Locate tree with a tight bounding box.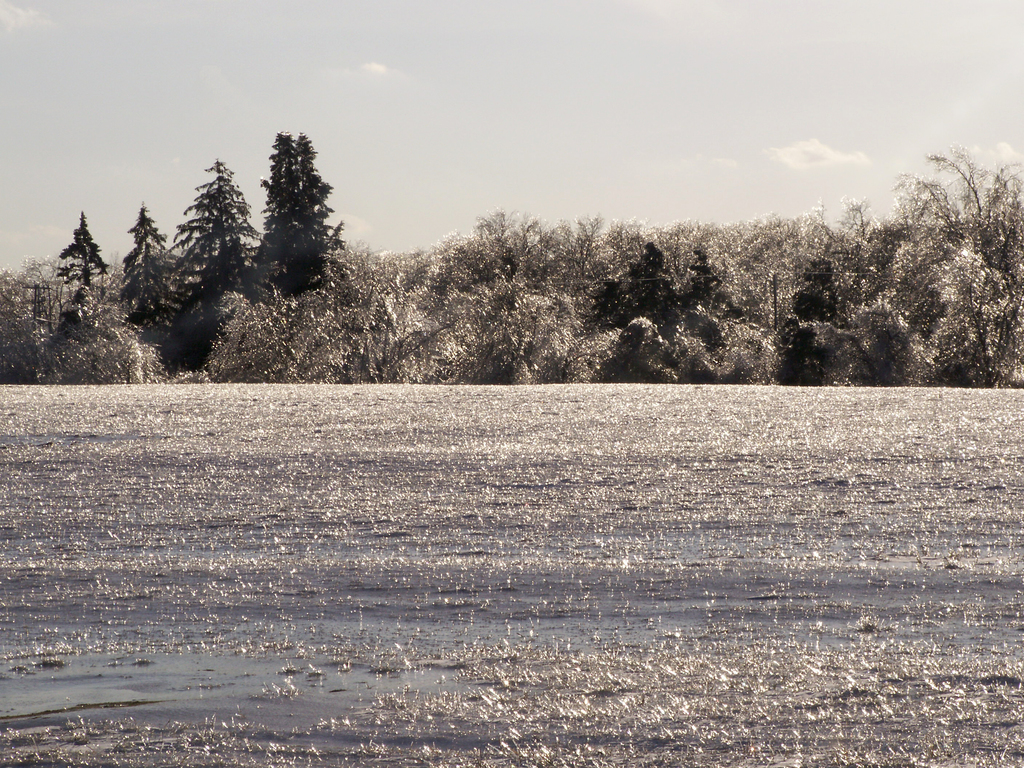
<bbox>54, 203, 113, 322</bbox>.
